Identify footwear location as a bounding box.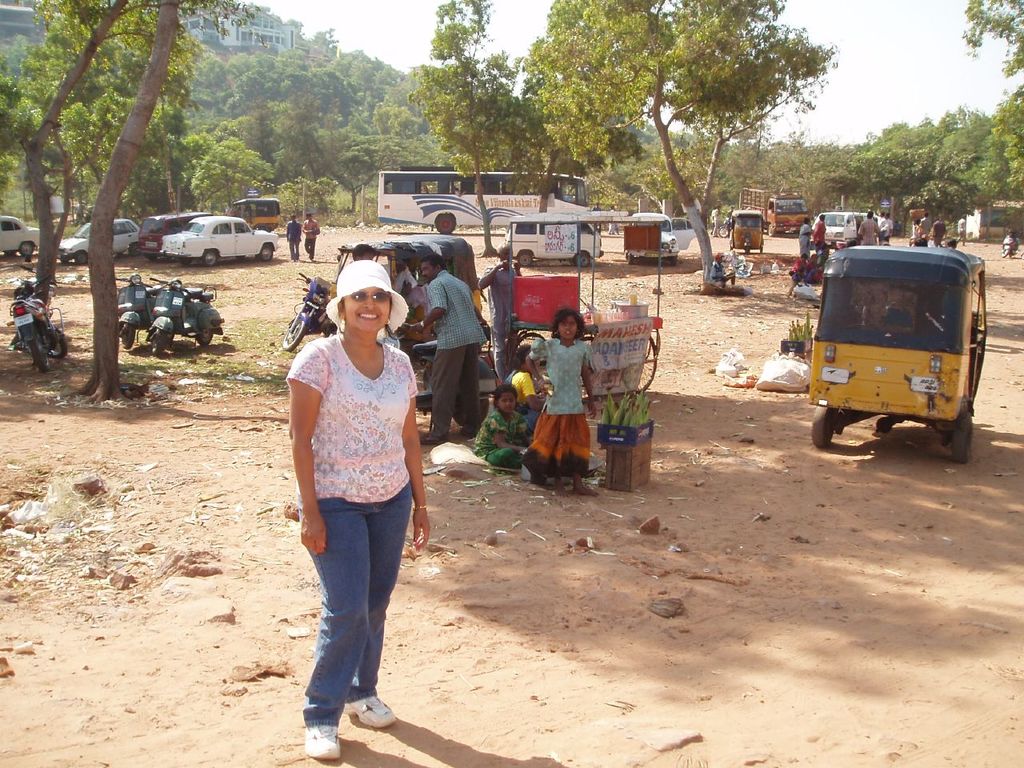
{"left": 299, "top": 672, "right": 395, "bottom": 746}.
